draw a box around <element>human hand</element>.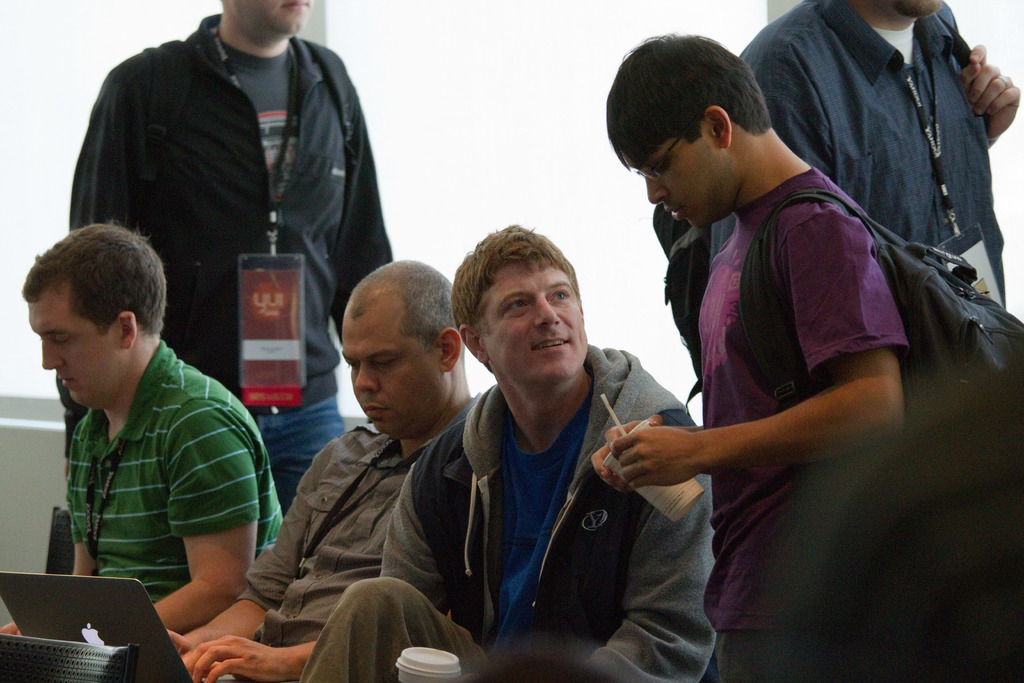
crop(592, 414, 664, 491).
